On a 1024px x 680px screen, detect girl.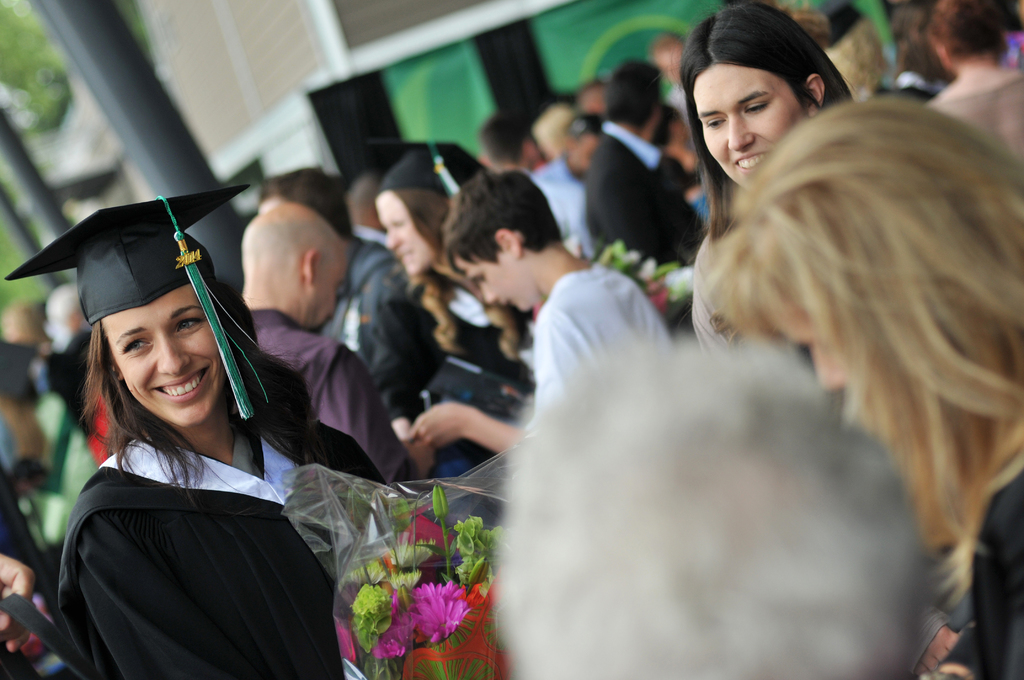
[687,0,864,361].
